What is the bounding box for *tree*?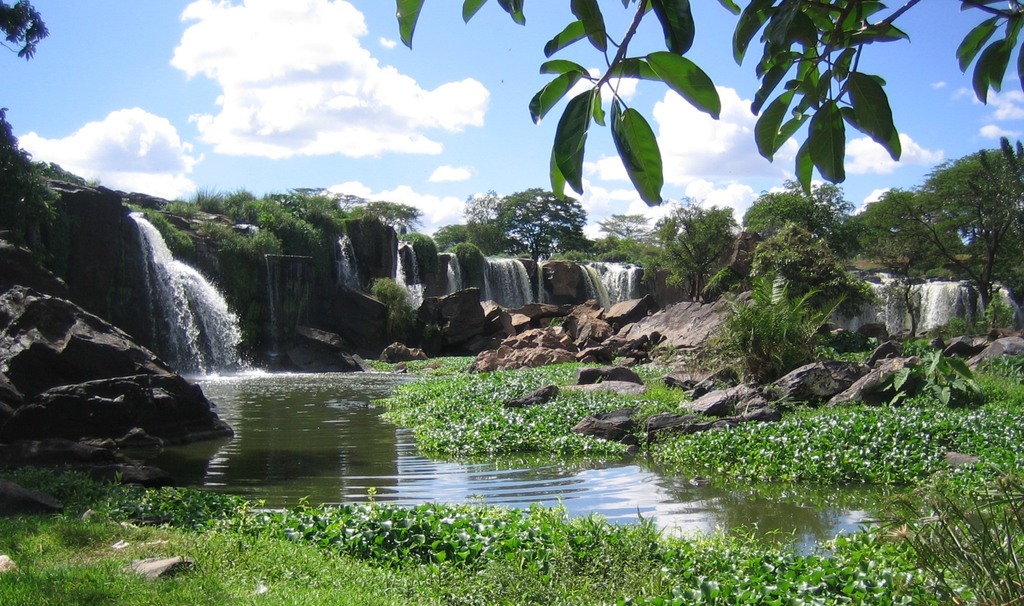
region(728, 182, 844, 240).
